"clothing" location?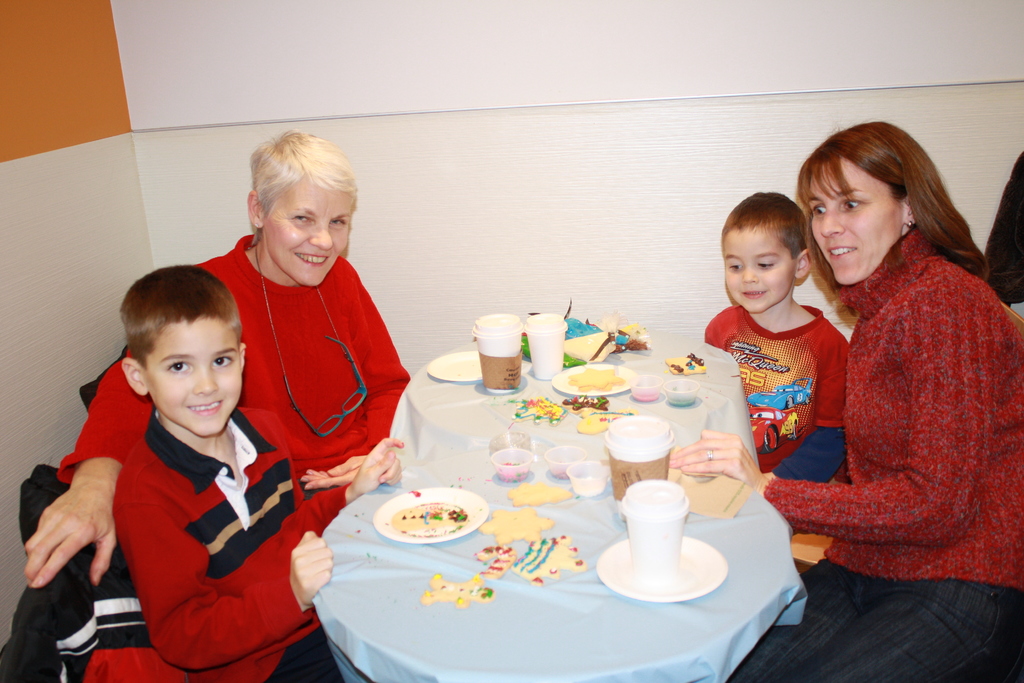
bbox=[703, 300, 851, 486]
